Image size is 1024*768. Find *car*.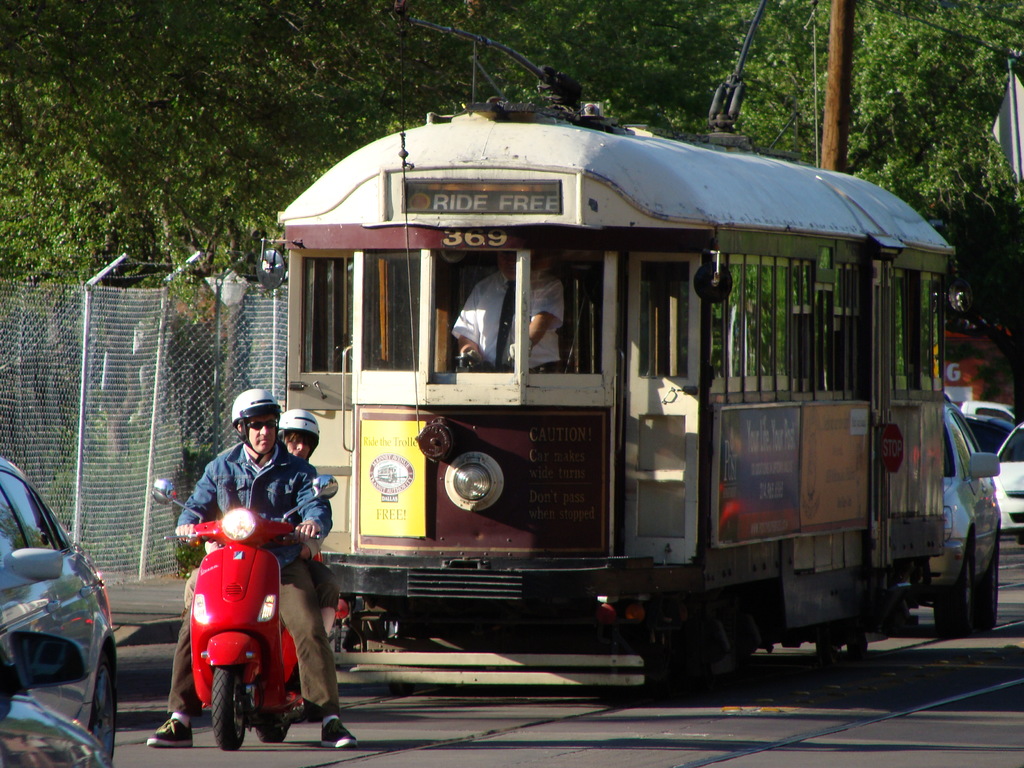
(x1=993, y1=415, x2=1023, y2=547).
